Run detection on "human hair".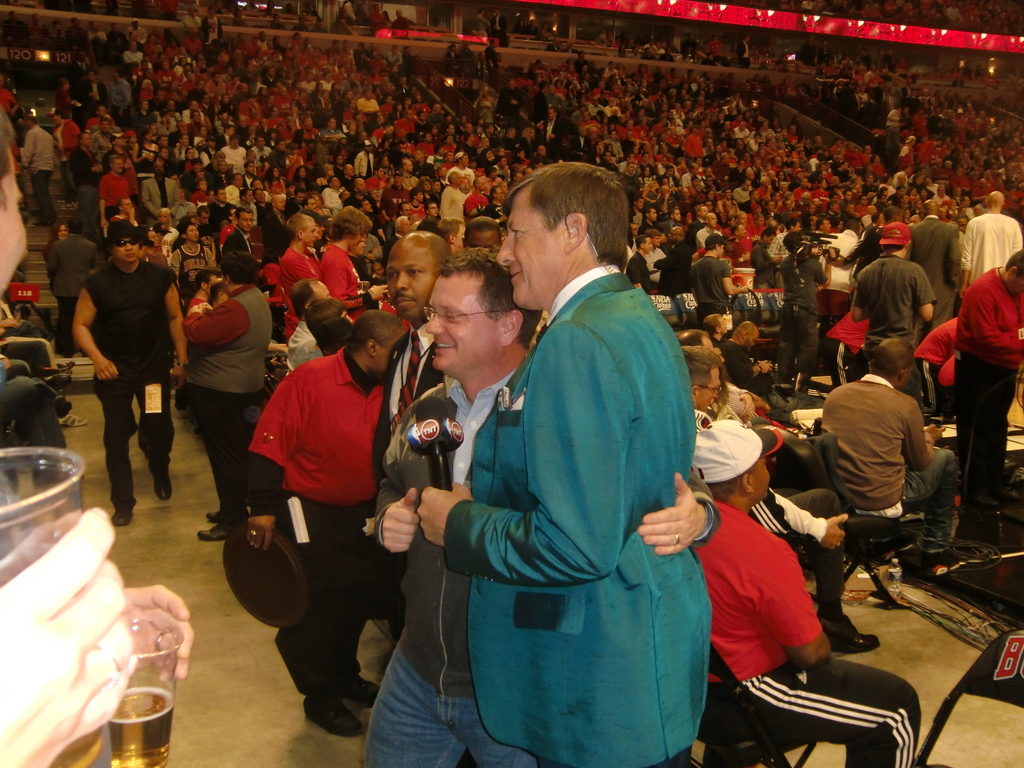
Result: (x1=668, y1=346, x2=723, y2=403).
